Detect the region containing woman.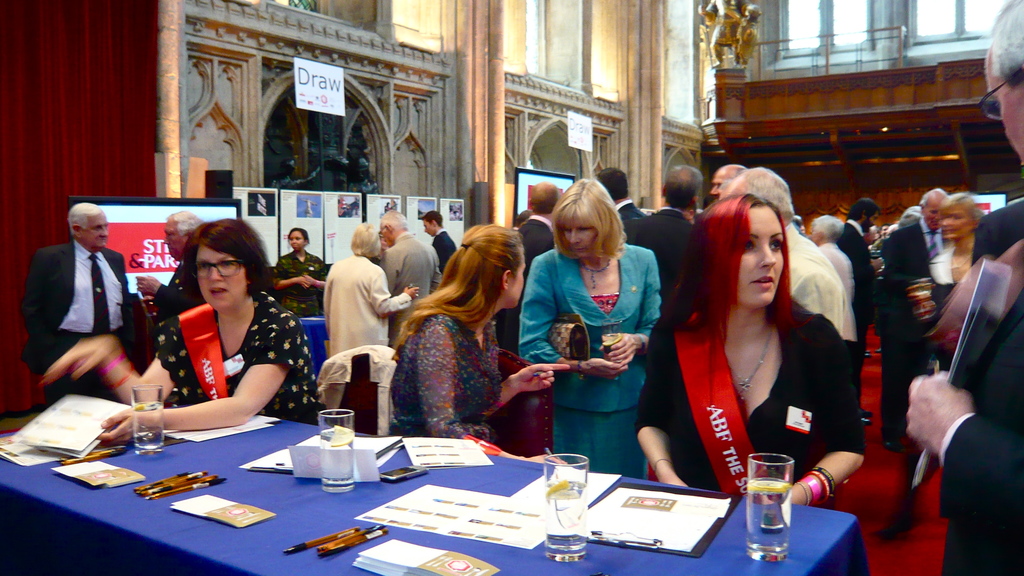
[left=380, top=222, right=538, bottom=455].
